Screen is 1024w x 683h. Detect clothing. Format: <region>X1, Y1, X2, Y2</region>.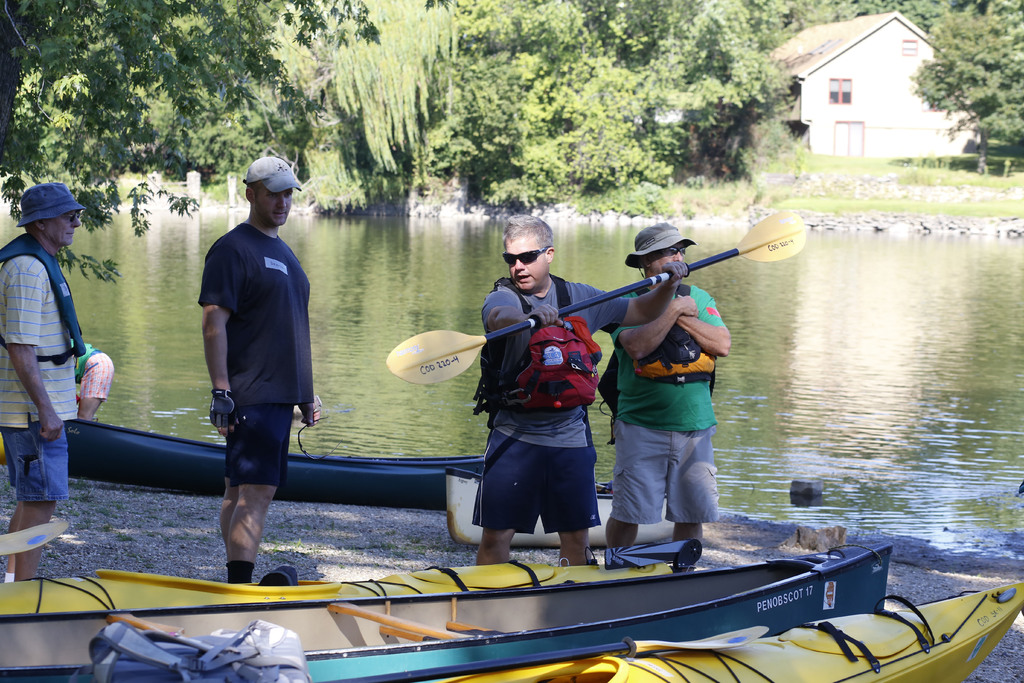
<region>221, 217, 338, 483</region>.
